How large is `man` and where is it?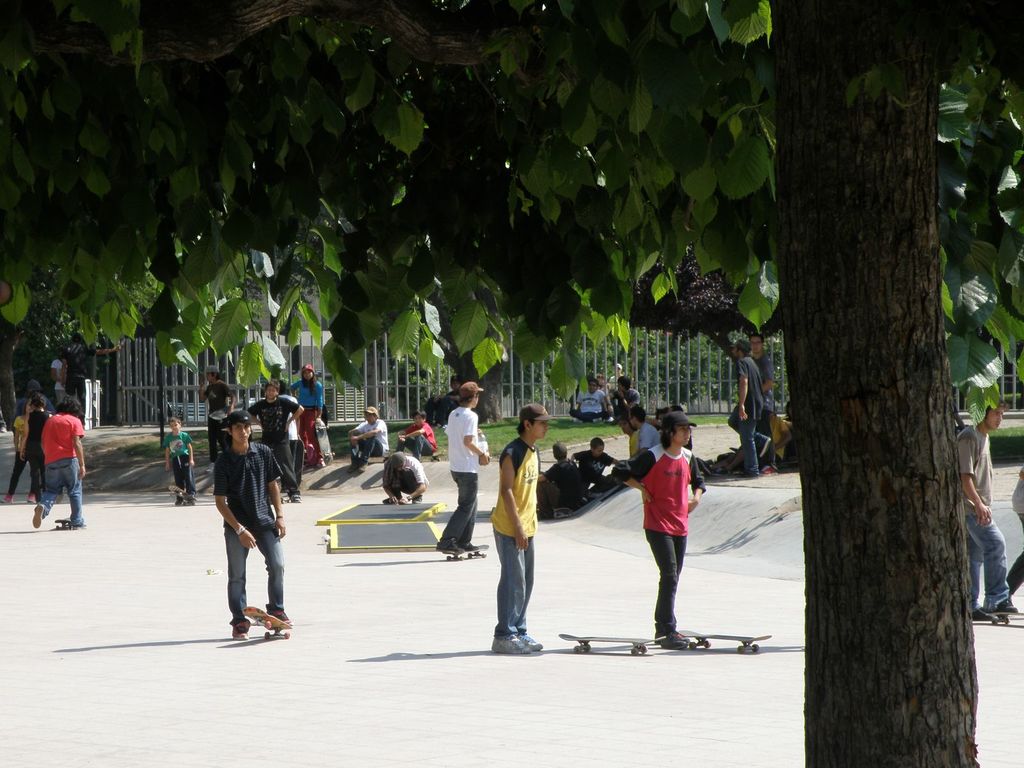
Bounding box: crop(726, 336, 769, 479).
